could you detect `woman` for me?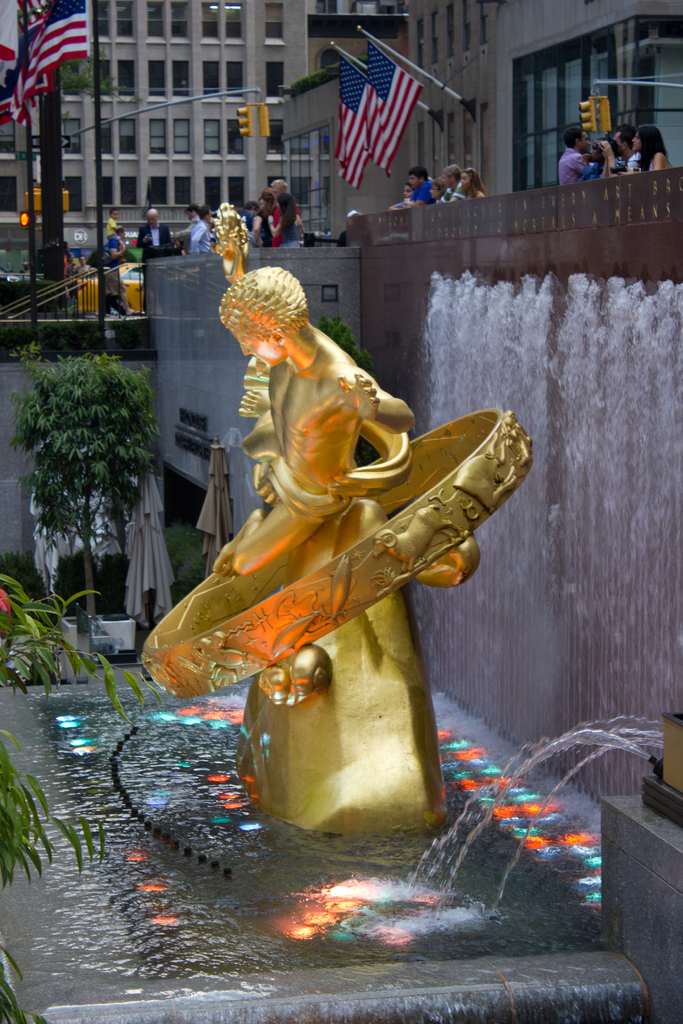
Detection result: <box>632,122,668,171</box>.
